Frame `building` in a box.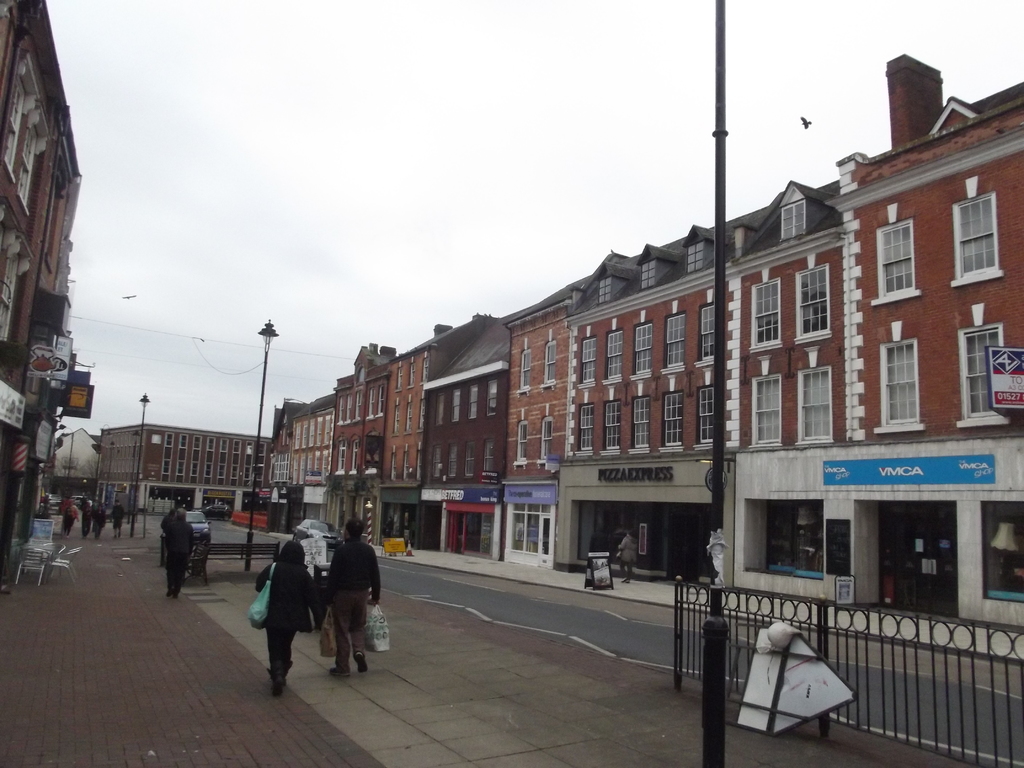
(left=0, top=2, right=83, bottom=565).
